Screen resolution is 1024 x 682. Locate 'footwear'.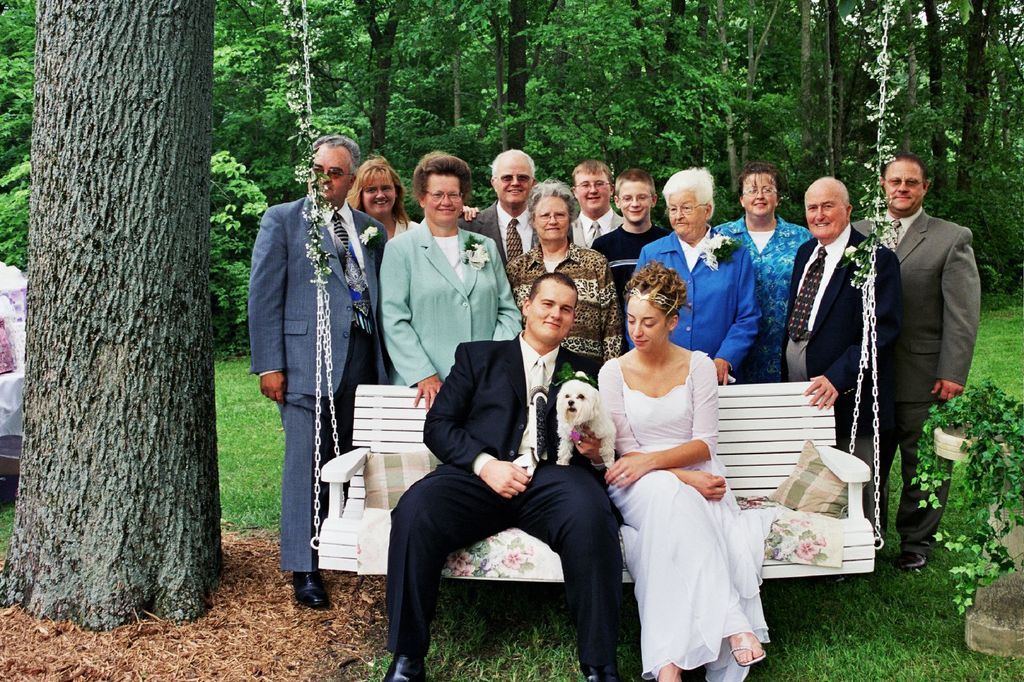
bbox=[728, 634, 769, 676].
